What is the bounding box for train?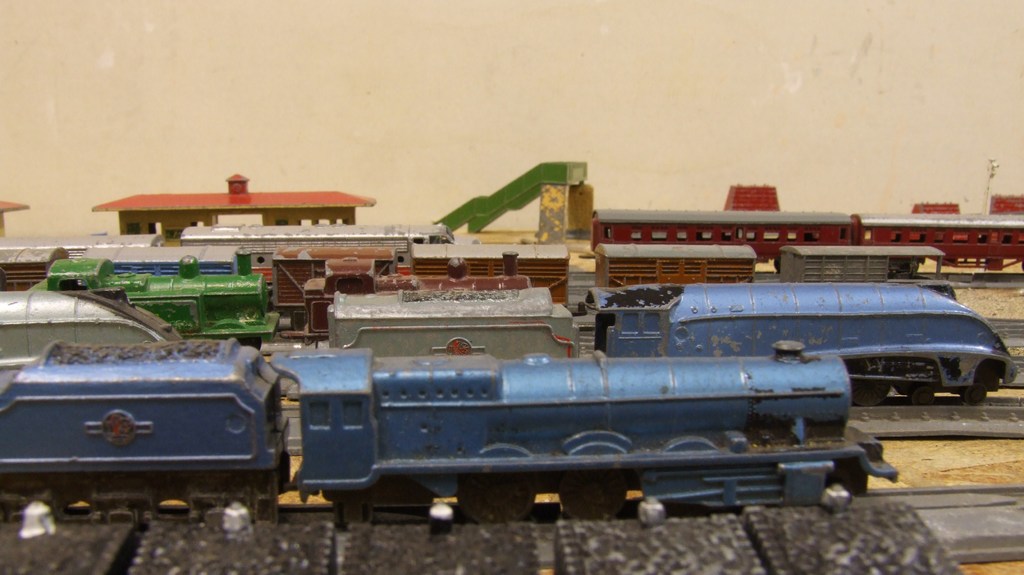
locate(0, 339, 900, 521).
